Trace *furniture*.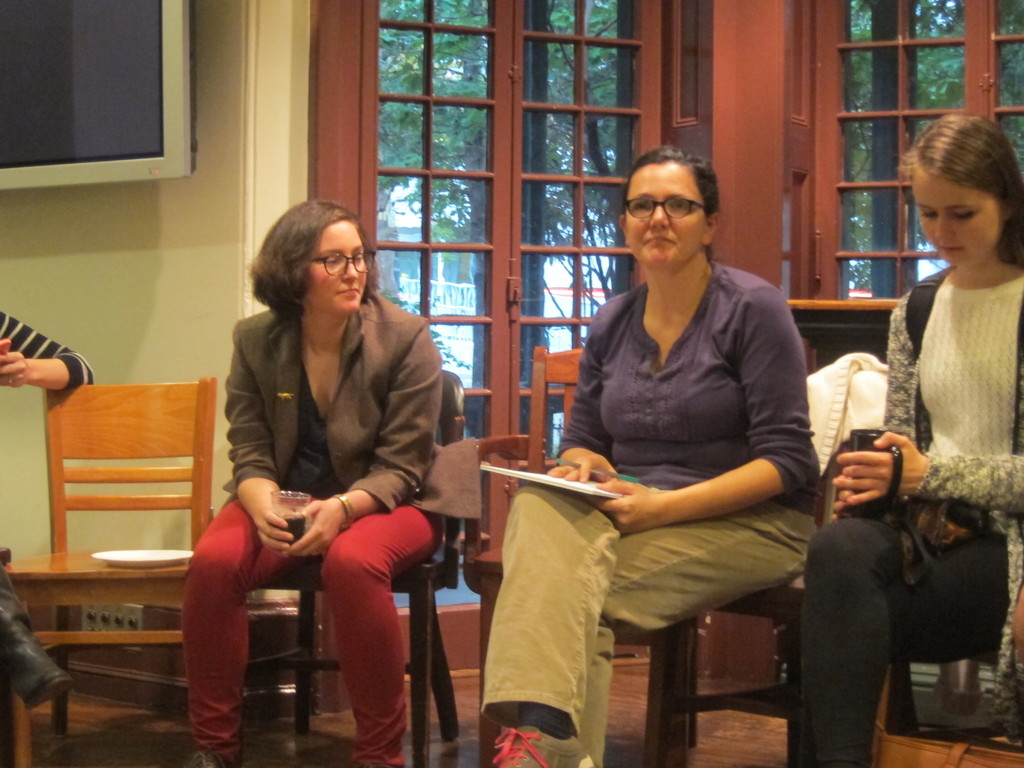
Traced to (left=465, top=343, right=674, bottom=767).
